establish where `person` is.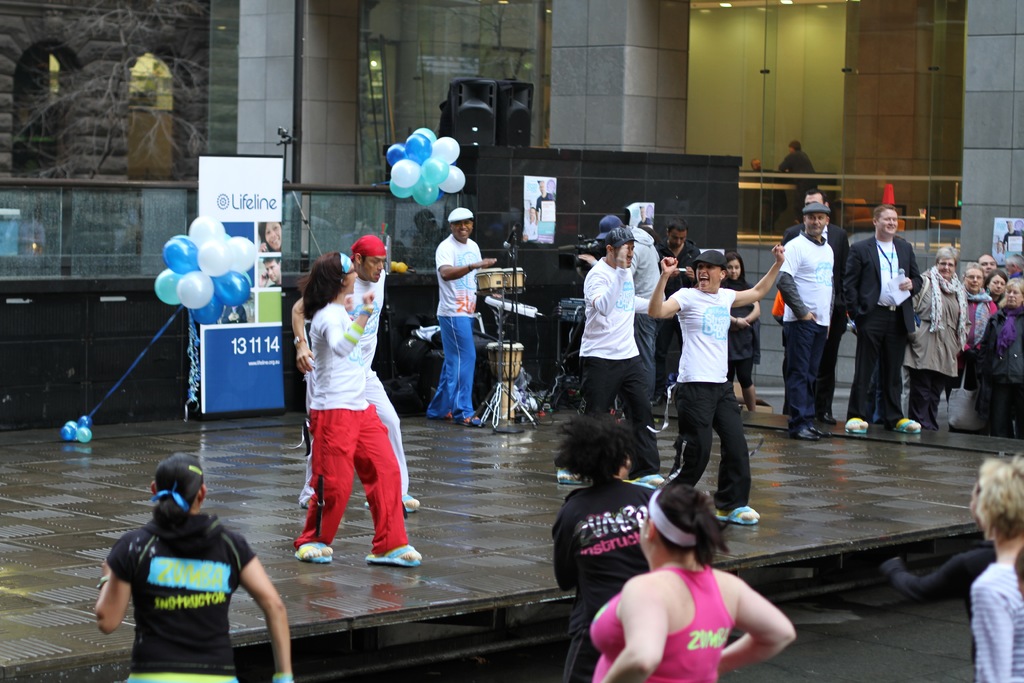
Established at <region>775, 135, 813, 182</region>.
